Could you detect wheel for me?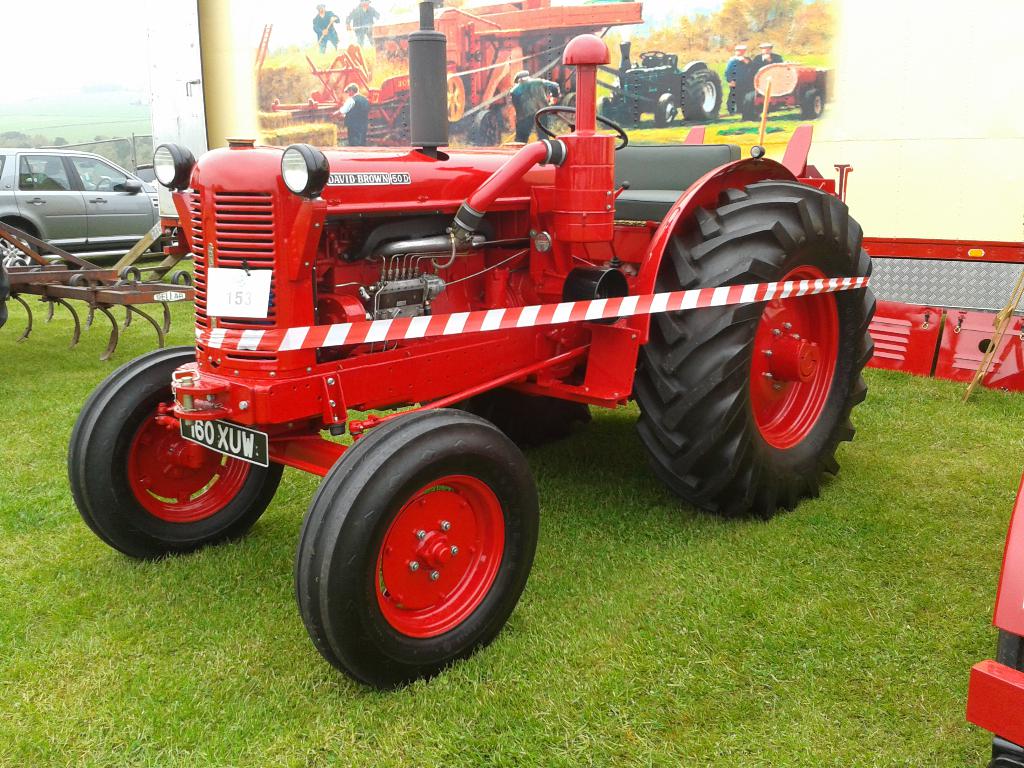
Detection result: x1=71 y1=346 x2=285 y2=567.
